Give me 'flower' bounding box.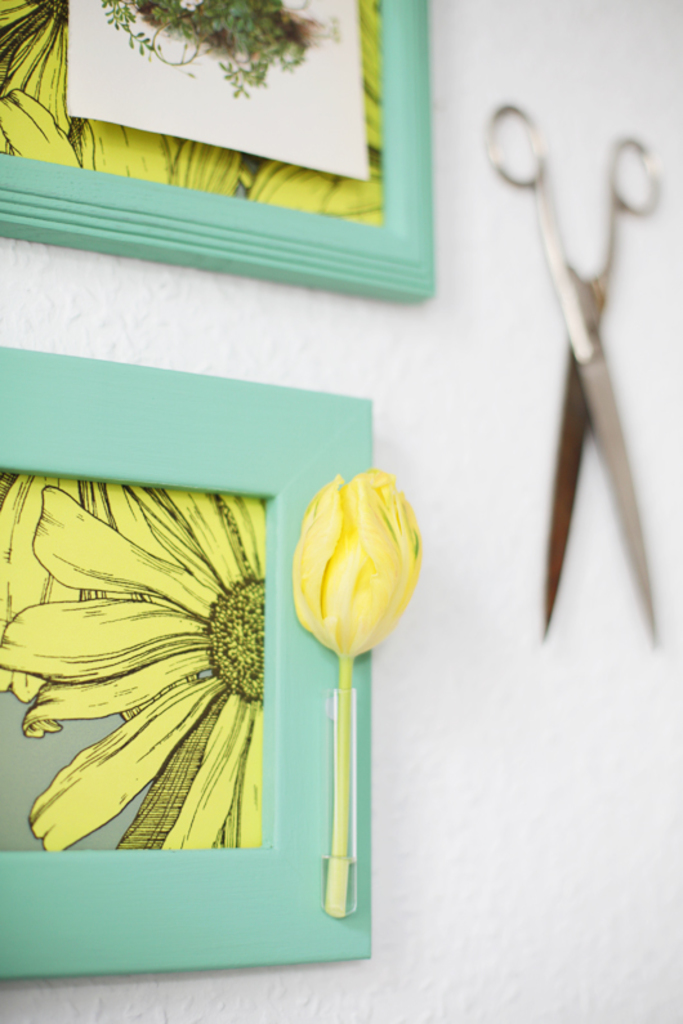
(242, 0, 387, 225).
